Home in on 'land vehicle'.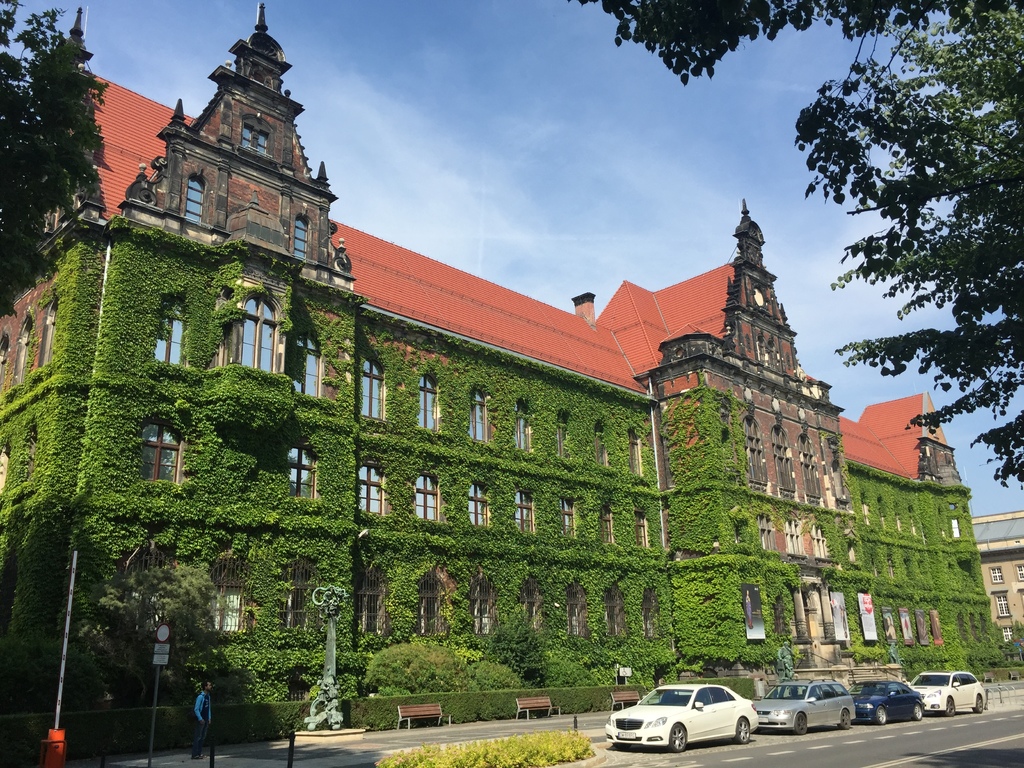
Homed in at left=908, top=666, right=984, bottom=718.
